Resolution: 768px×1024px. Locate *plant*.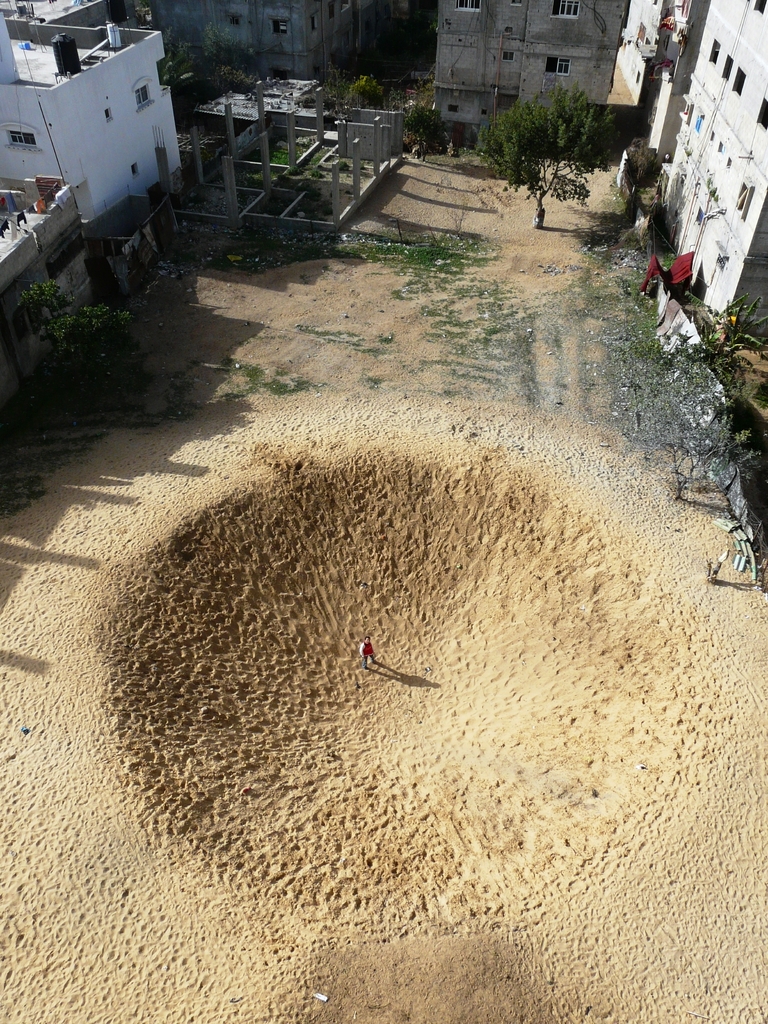
<region>388, 111, 483, 164</region>.
